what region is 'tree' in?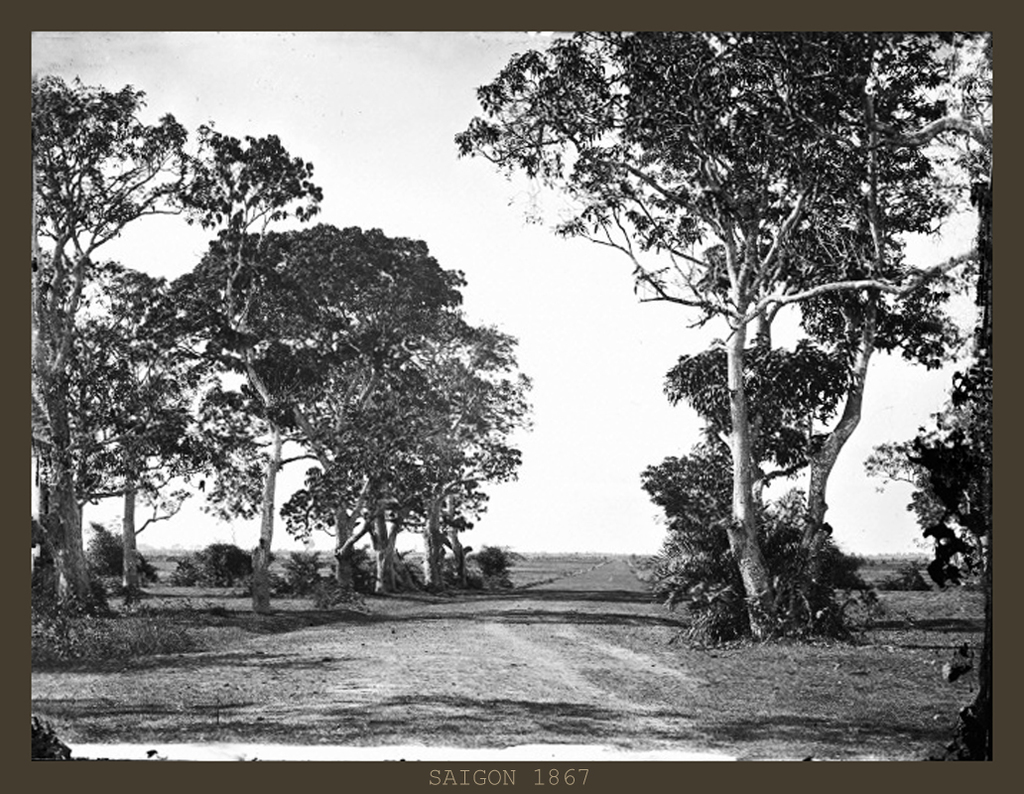
[32,244,261,599].
